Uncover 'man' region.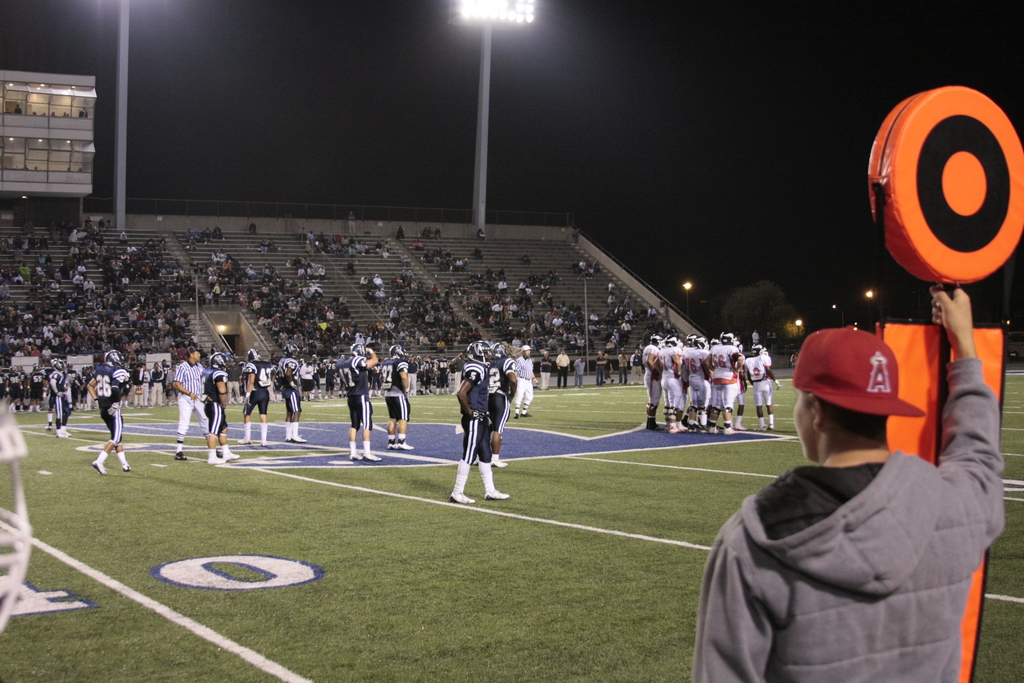
Uncovered: BBox(601, 352, 602, 386).
